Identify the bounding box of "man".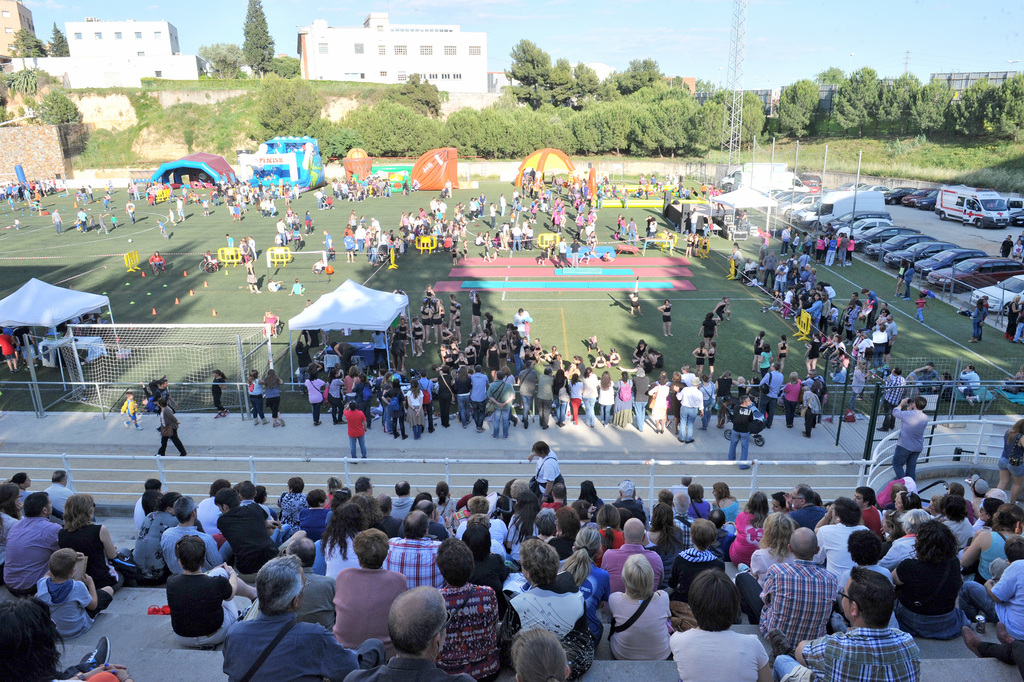
[346,582,476,681].
